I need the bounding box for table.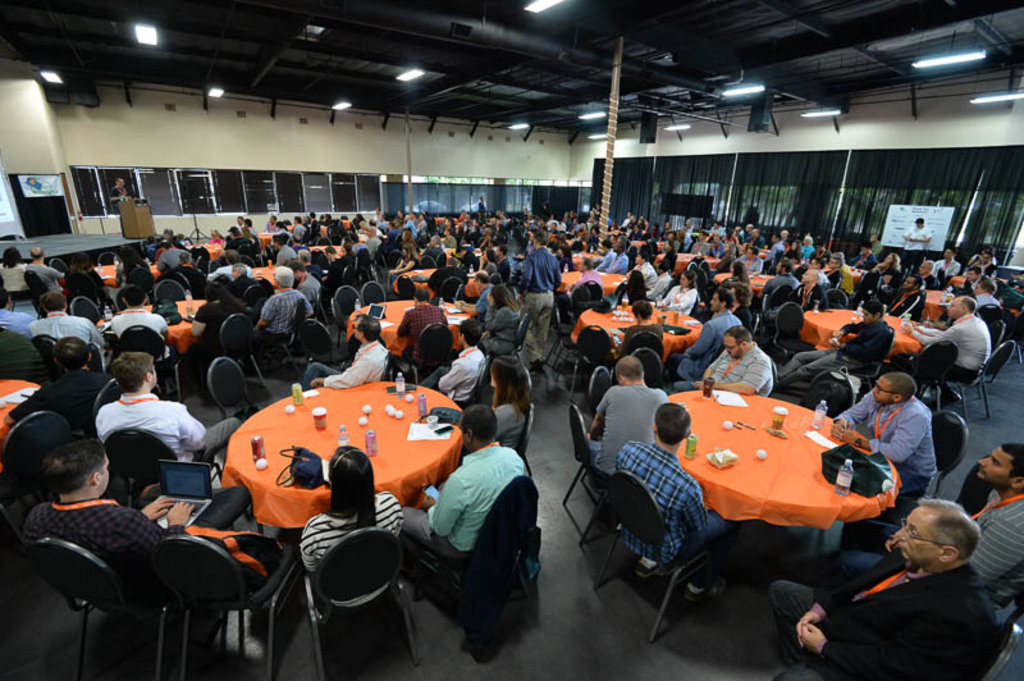
Here it is: {"x1": 716, "y1": 273, "x2": 783, "y2": 294}.
